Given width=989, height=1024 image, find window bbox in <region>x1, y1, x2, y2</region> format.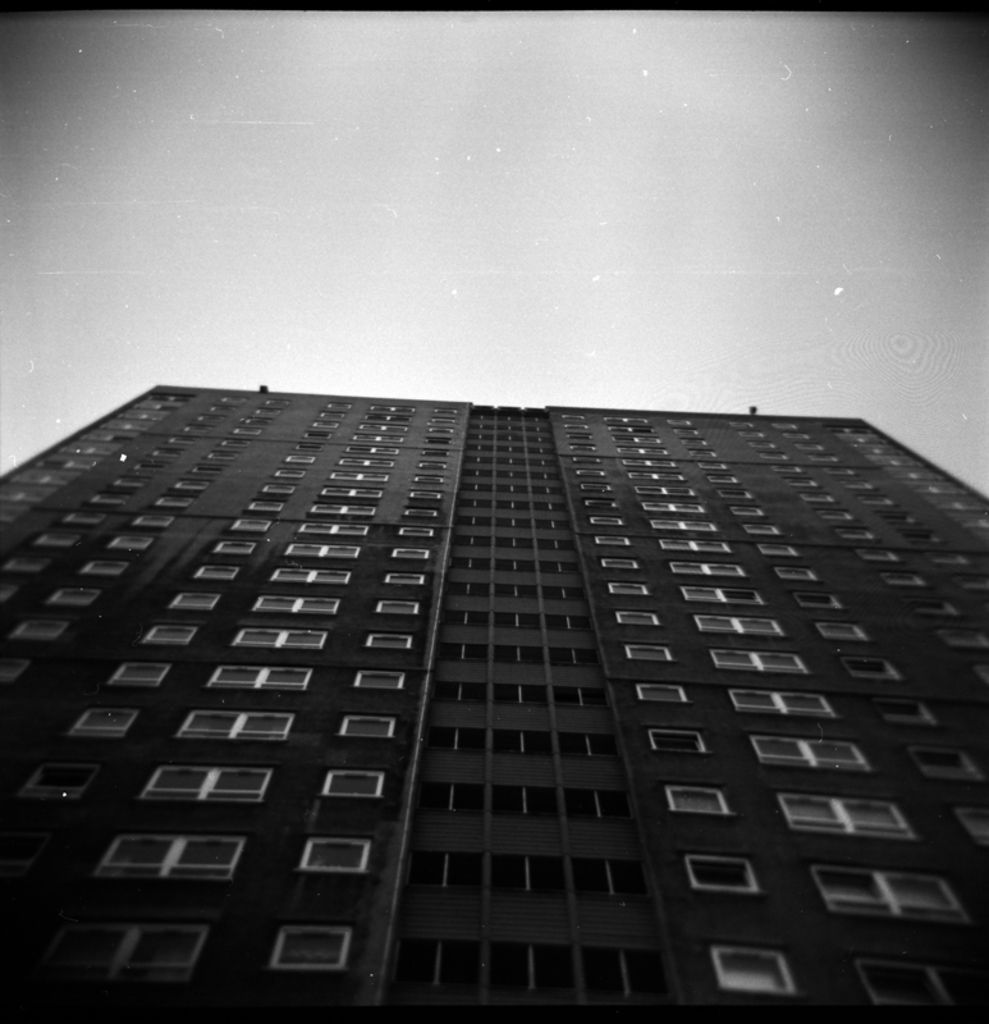
<region>228, 627, 324, 652</region>.
